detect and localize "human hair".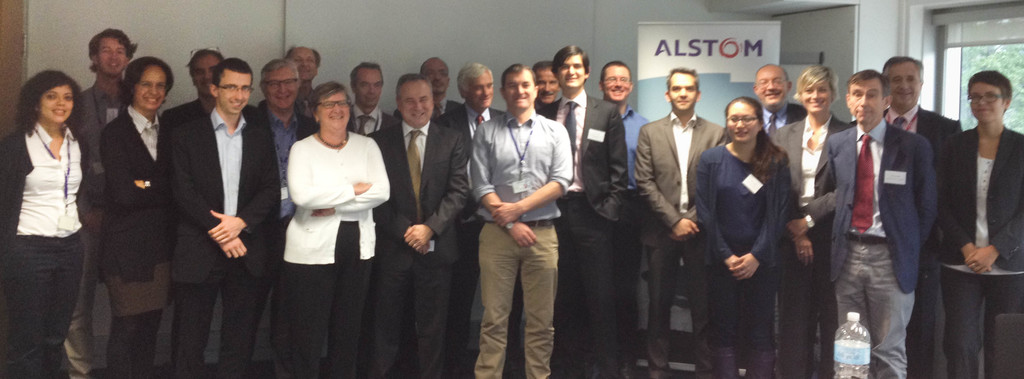
Localized at (x1=795, y1=65, x2=838, y2=99).
